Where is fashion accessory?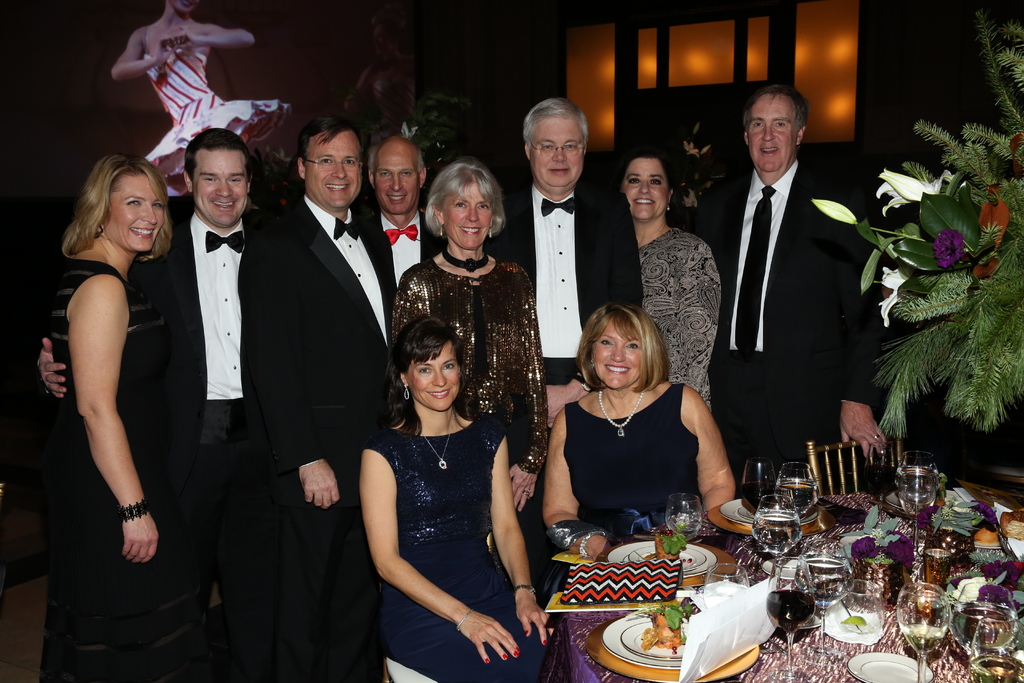
box=[733, 184, 776, 350].
